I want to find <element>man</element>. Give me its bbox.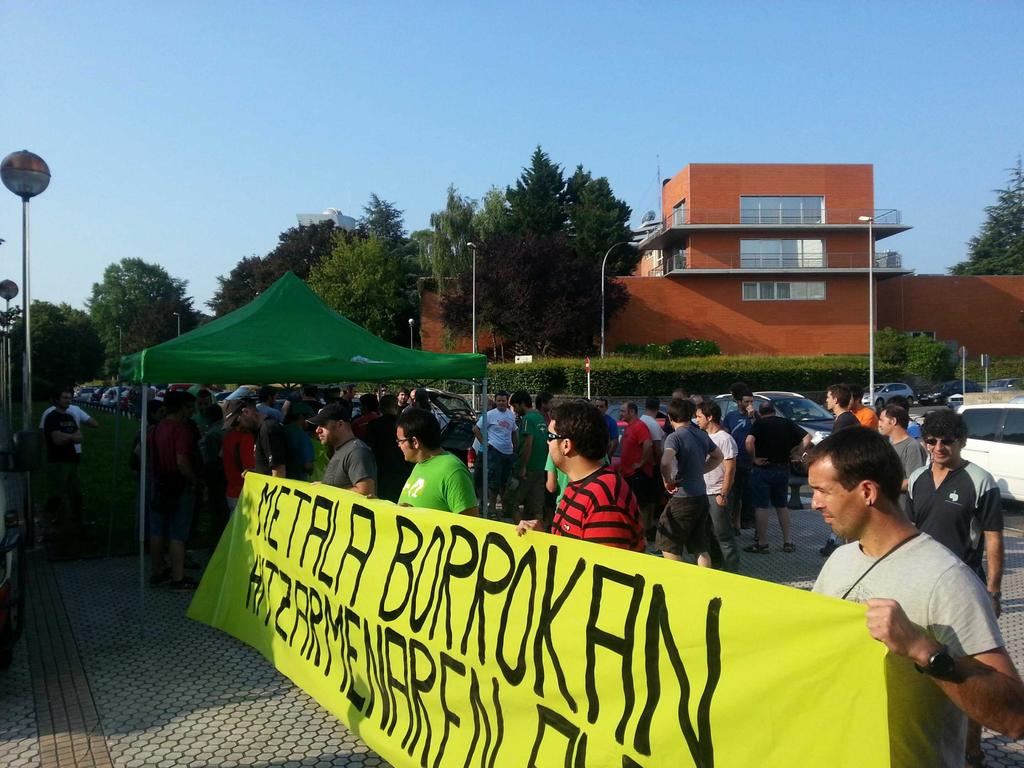
pyautogui.locateOnScreen(902, 414, 1008, 746).
